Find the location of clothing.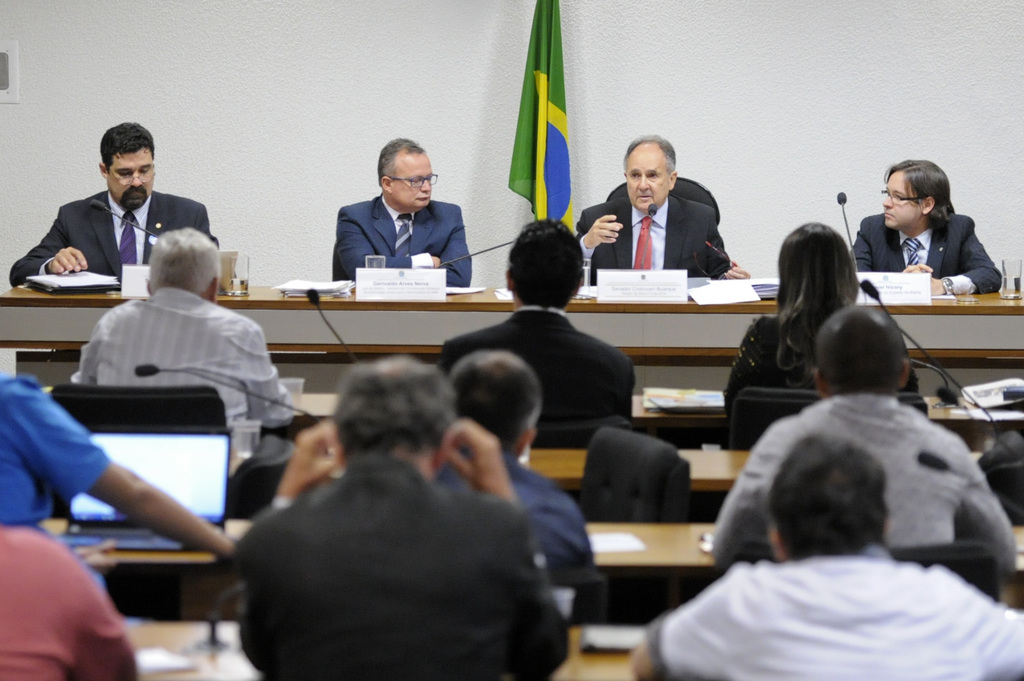
Location: (x1=577, y1=189, x2=728, y2=289).
